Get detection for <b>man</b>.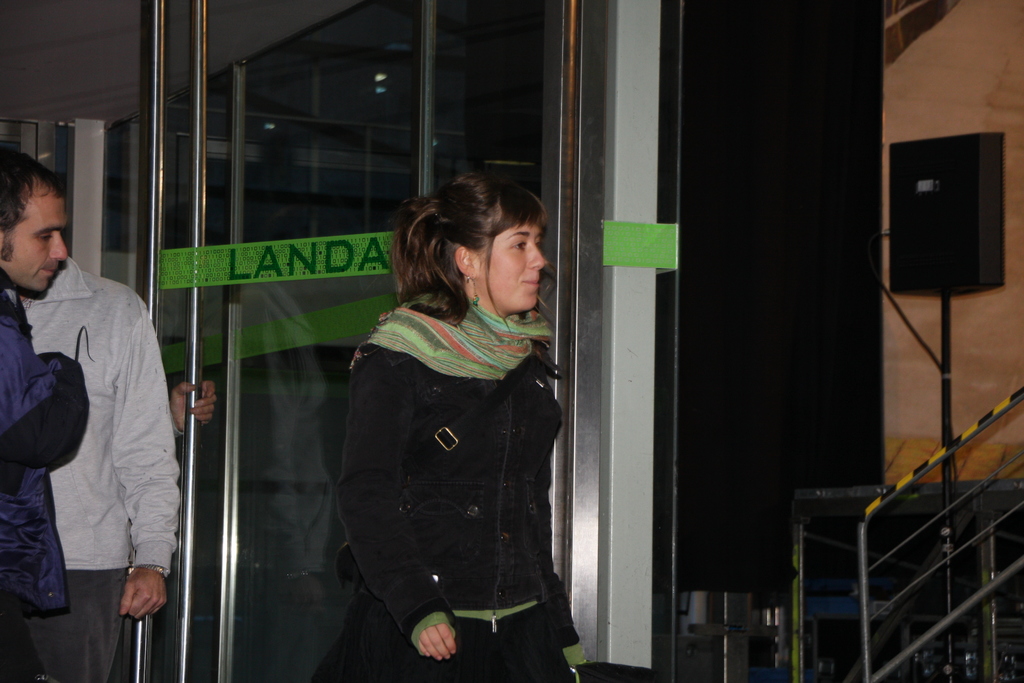
Detection: l=0, t=135, r=90, b=682.
